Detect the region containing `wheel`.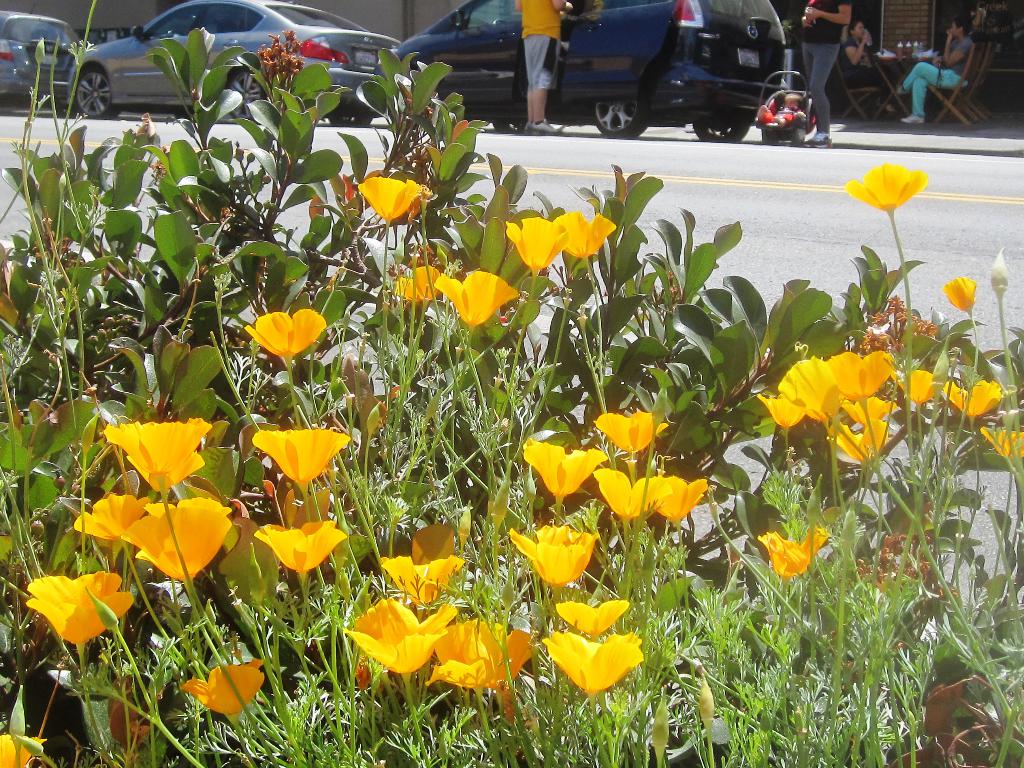
BBox(225, 71, 268, 126).
